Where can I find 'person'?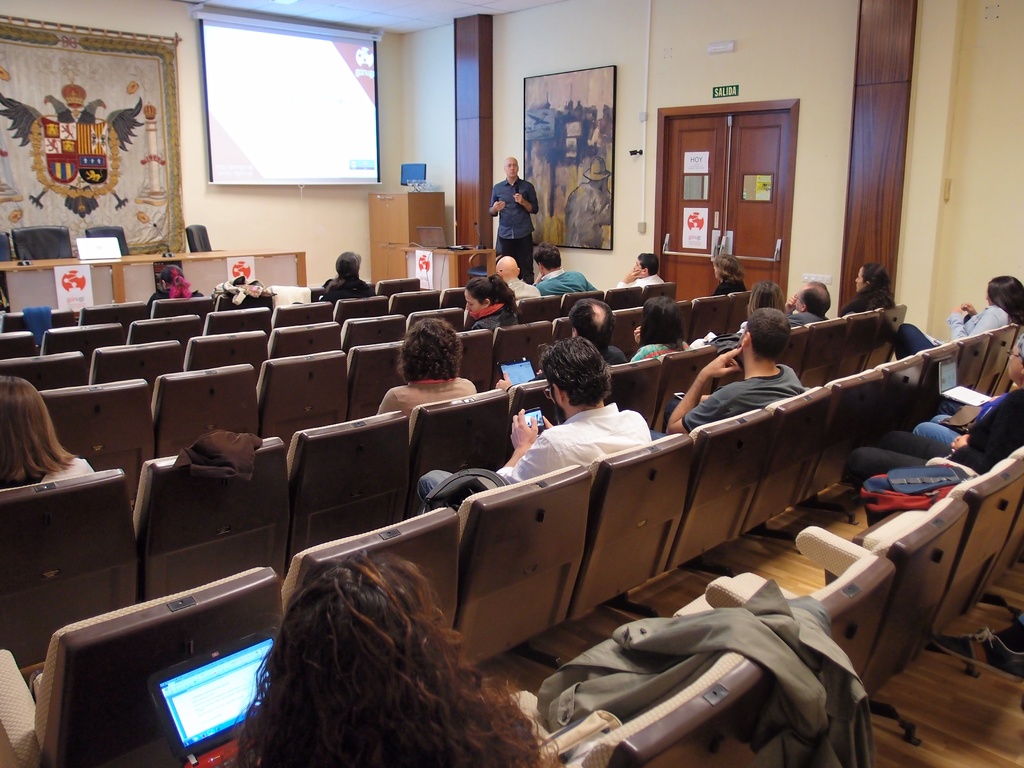
You can find it at pyautogui.locateOnScreen(835, 260, 892, 319).
